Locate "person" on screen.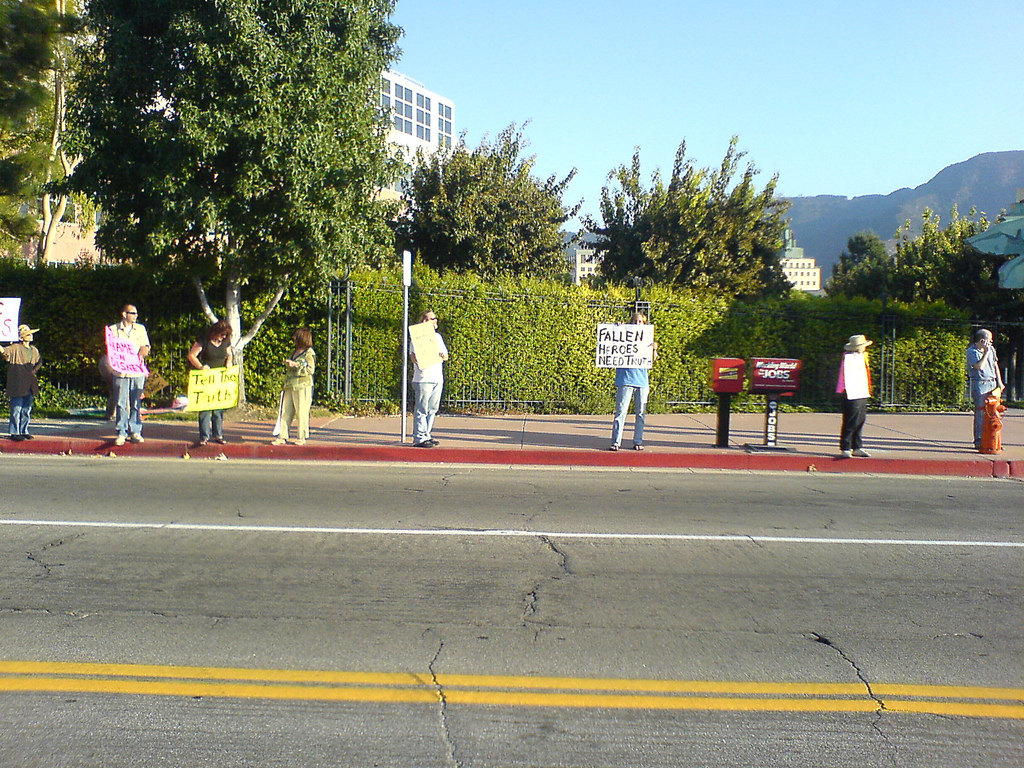
On screen at x1=0, y1=322, x2=42, y2=437.
